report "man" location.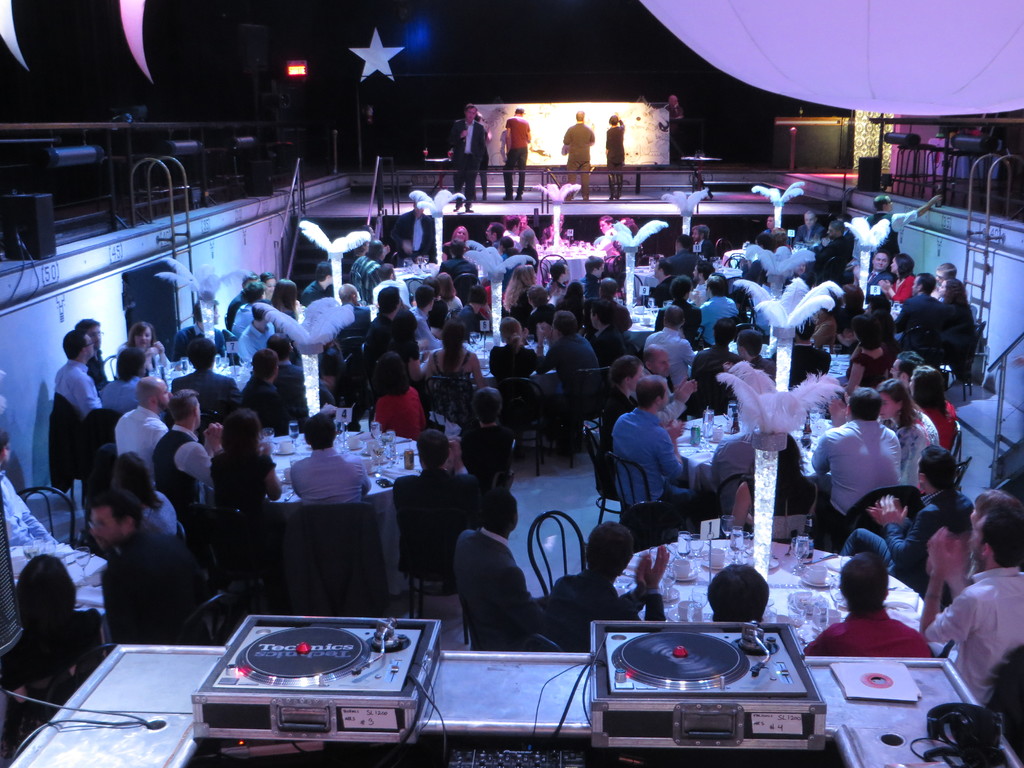
Report: x1=735, y1=329, x2=777, y2=394.
